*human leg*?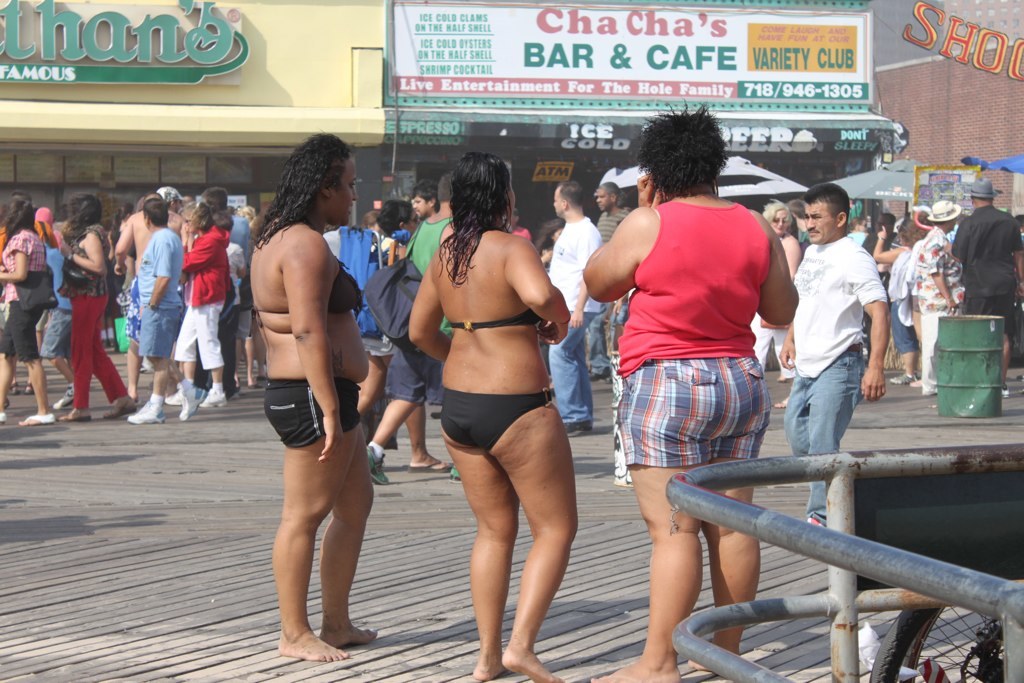
[786, 347, 863, 525]
